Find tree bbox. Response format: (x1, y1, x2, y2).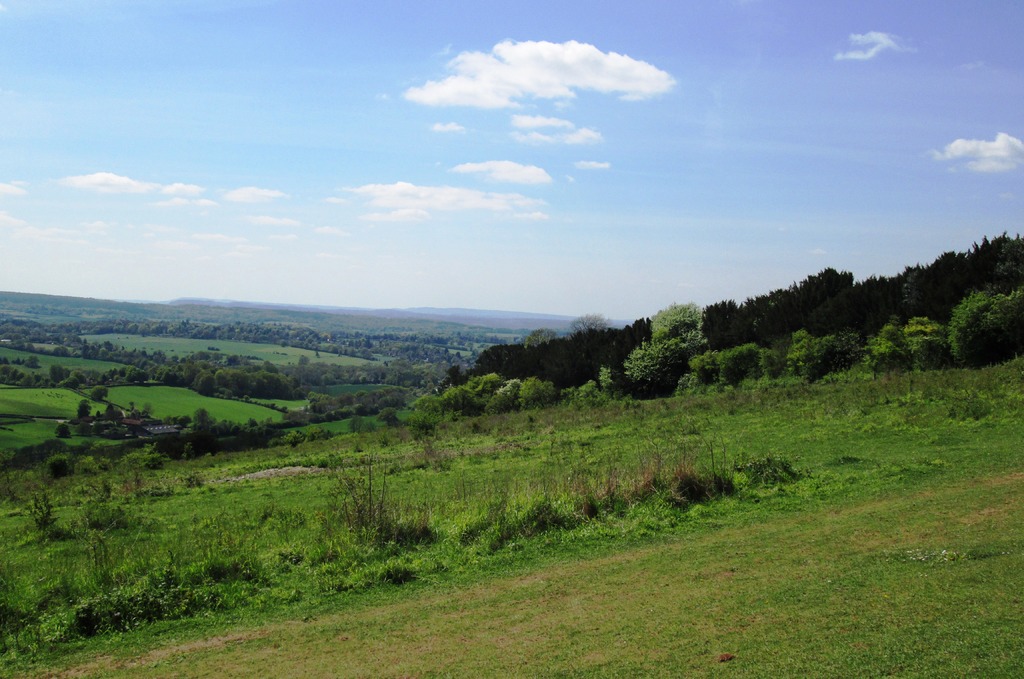
(669, 369, 720, 403).
